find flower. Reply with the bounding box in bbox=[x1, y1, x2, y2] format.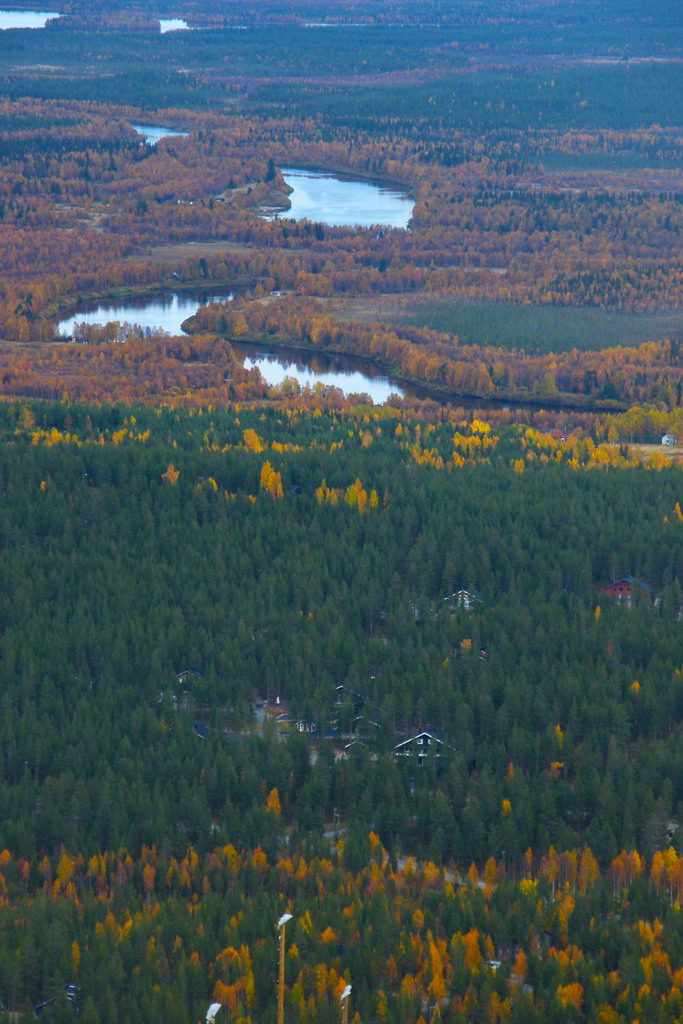
bbox=[590, 603, 602, 620].
